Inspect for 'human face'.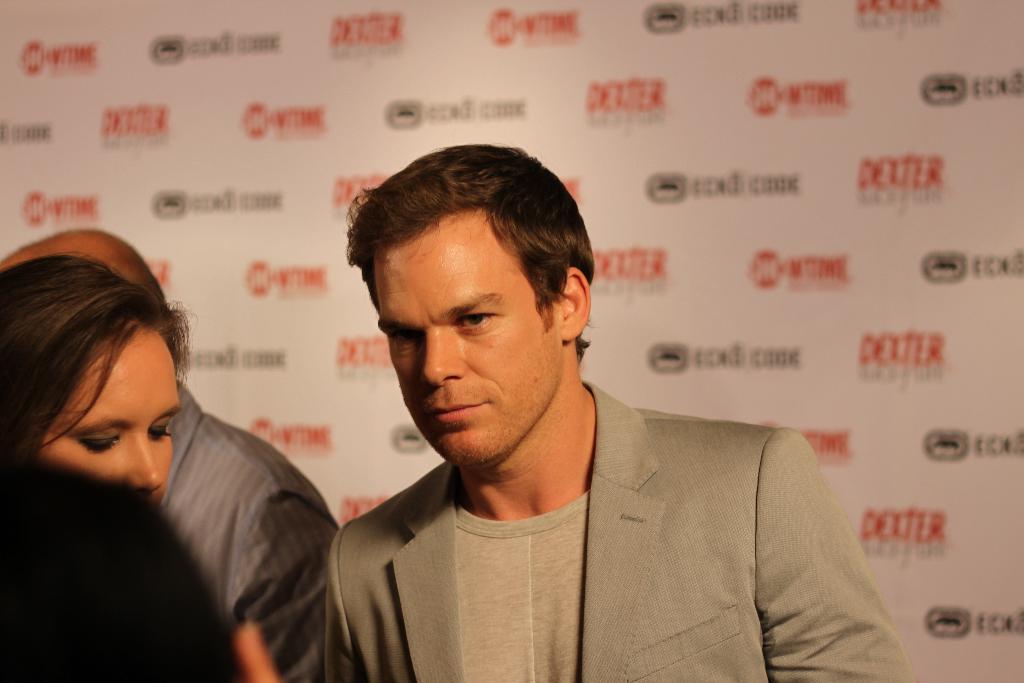
Inspection: {"x1": 43, "y1": 333, "x2": 182, "y2": 492}.
